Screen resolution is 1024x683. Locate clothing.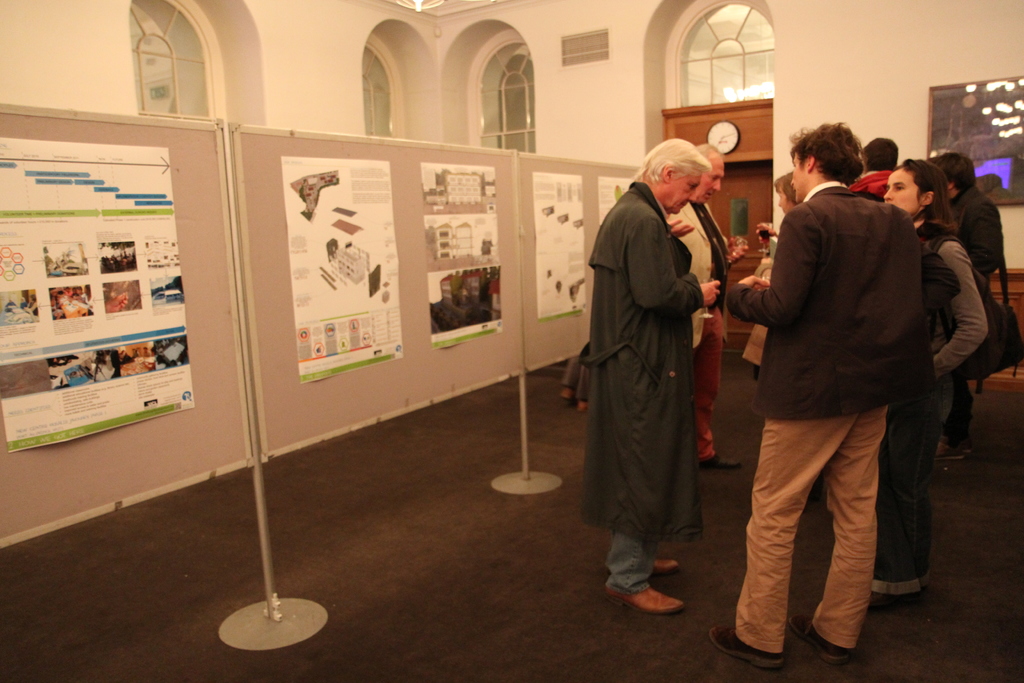
{"left": 874, "top": 221, "right": 989, "bottom": 580}.
